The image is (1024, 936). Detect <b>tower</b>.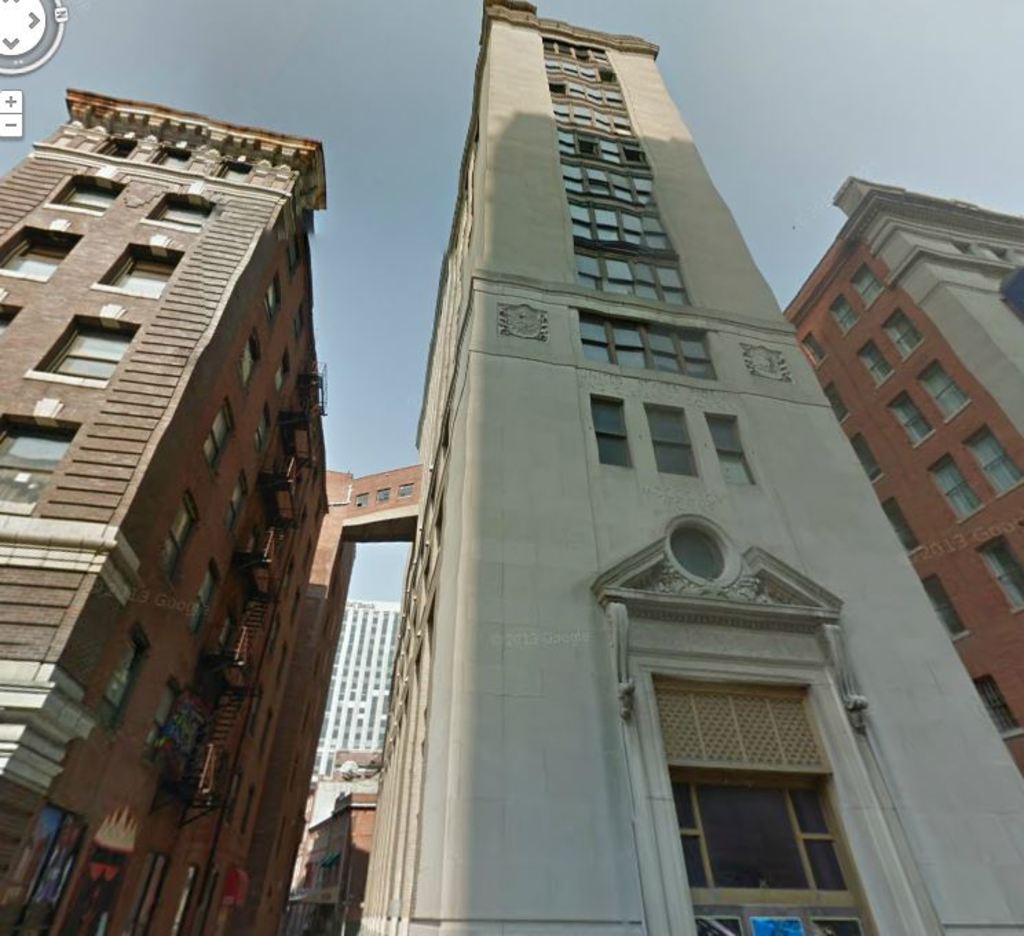
Detection: (left=329, top=10, right=885, bottom=935).
